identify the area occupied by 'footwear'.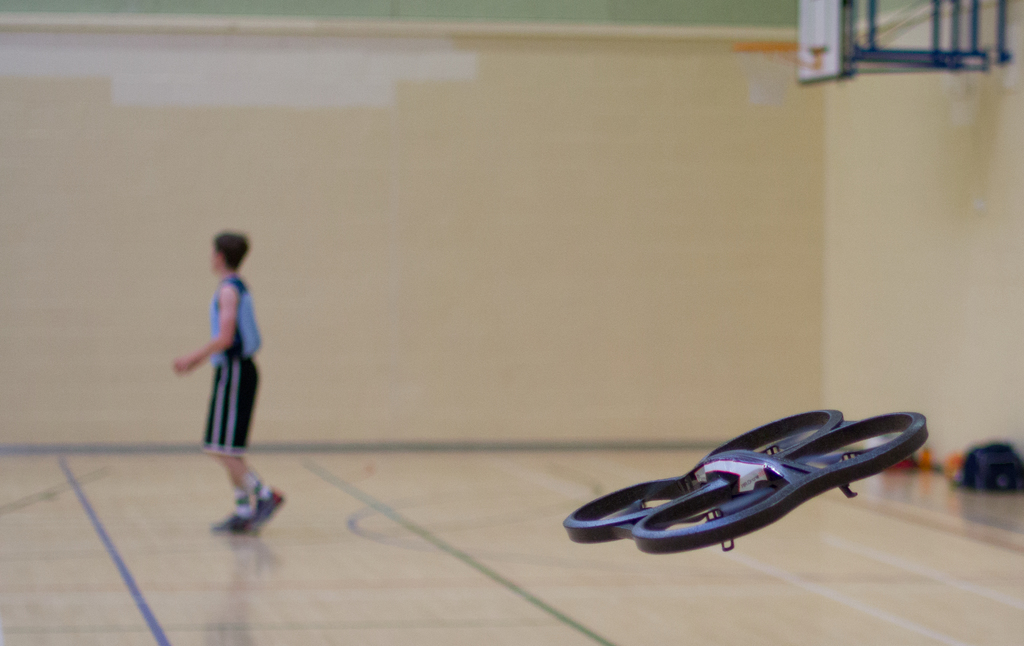
Area: (264,489,281,519).
